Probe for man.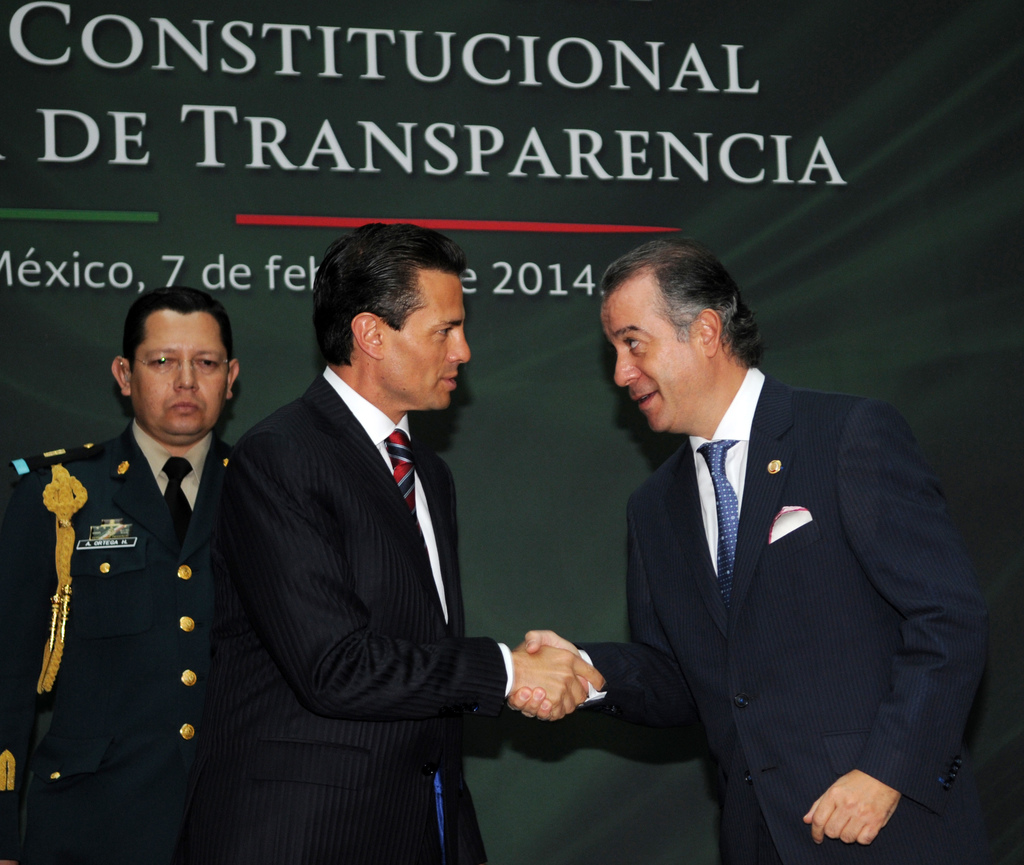
Probe result: 0,277,252,864.
